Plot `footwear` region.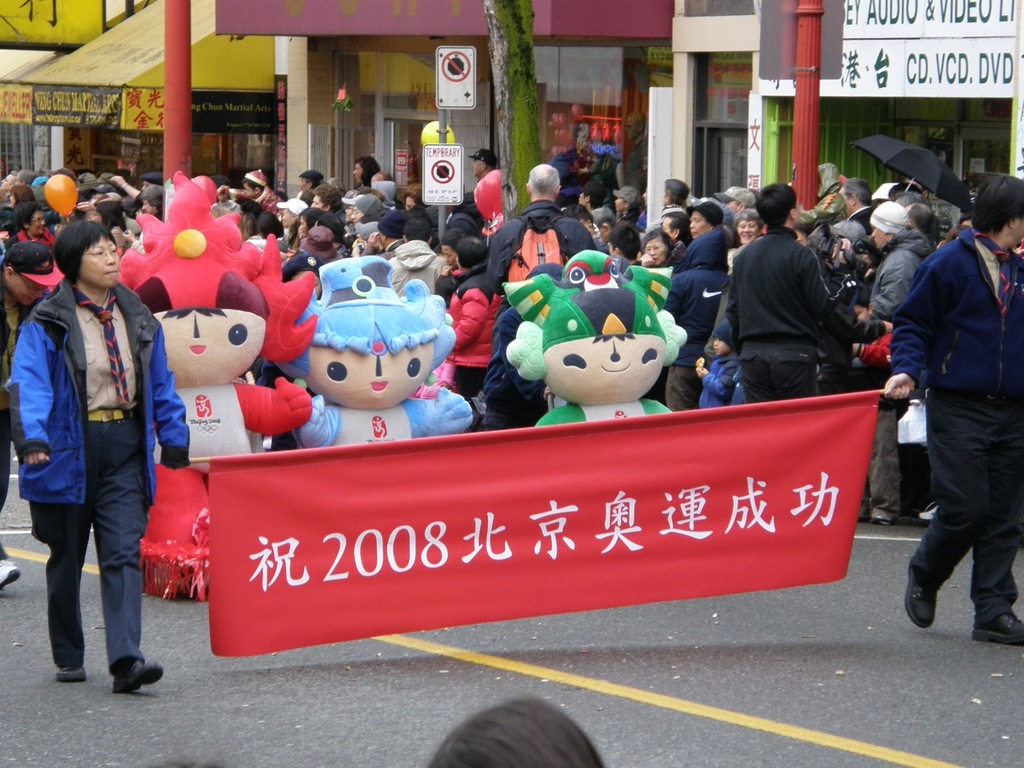
Plotted at [left=113, top=658, right=166, bottom=692].
